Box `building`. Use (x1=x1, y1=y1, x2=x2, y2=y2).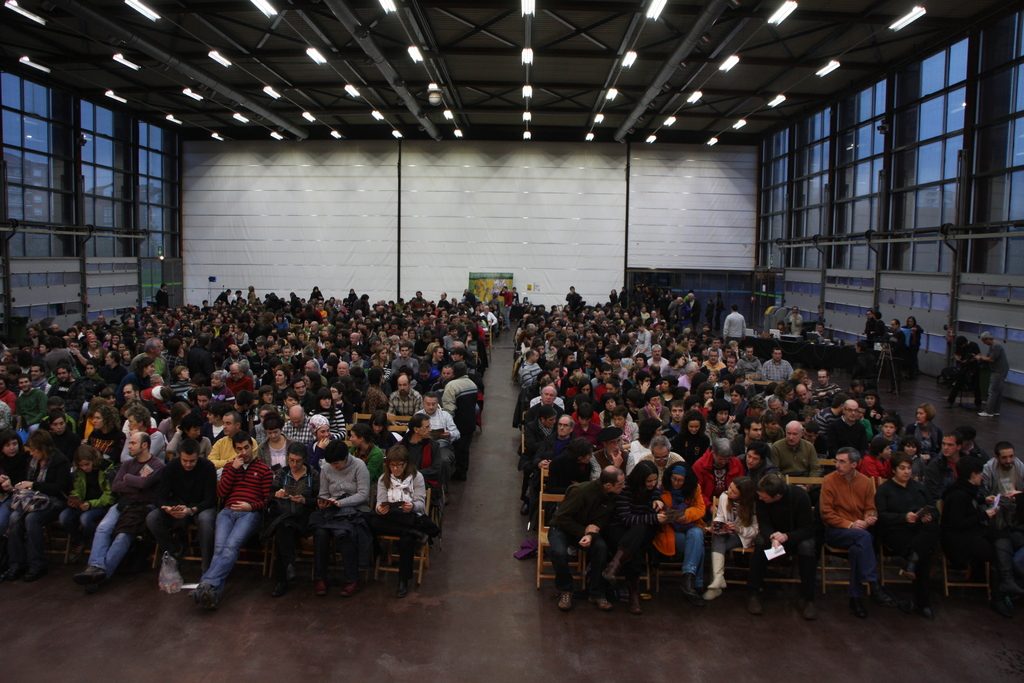
(x1=85, y1=183, x2=164, y2=228).
